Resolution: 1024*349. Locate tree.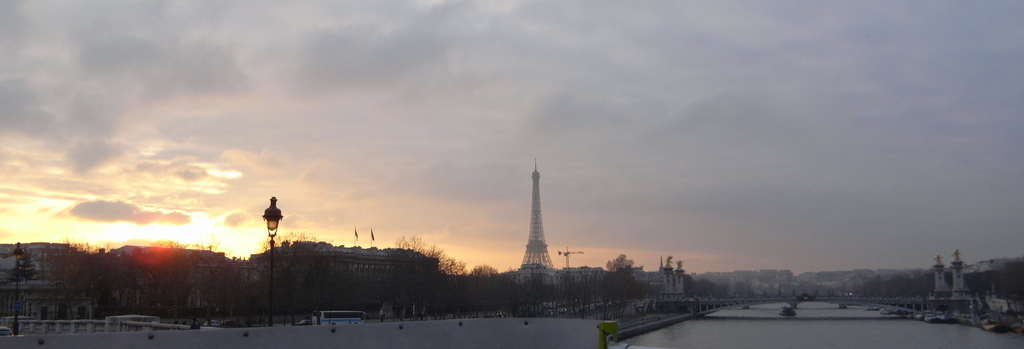
<box>53,244,102,312</box>.
